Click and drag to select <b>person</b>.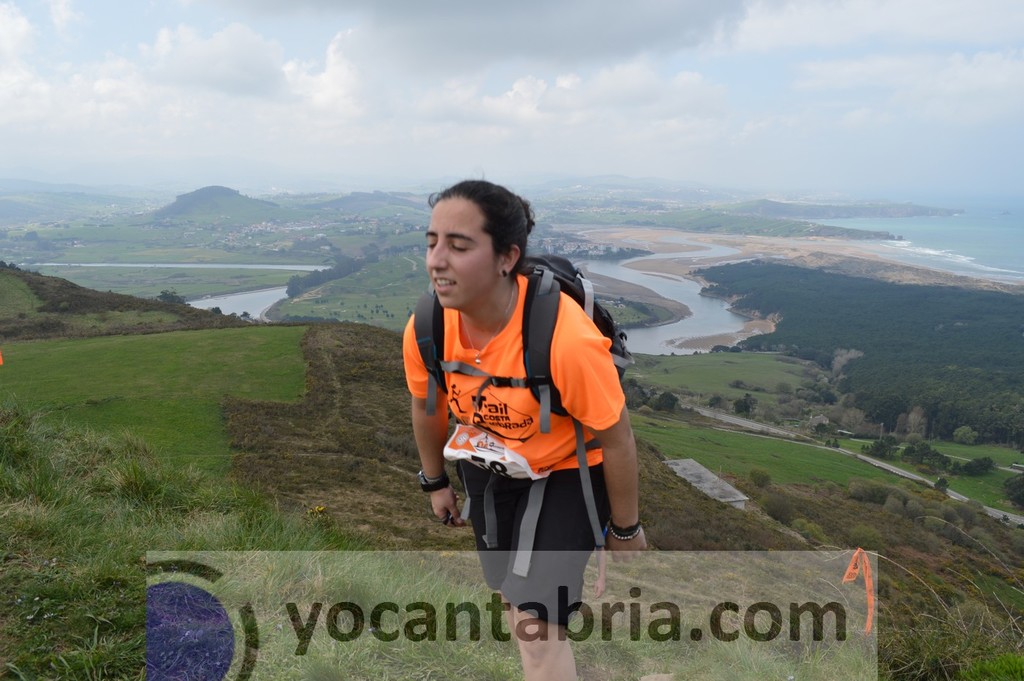
Selection: (left=402, top=176, right=637, bottom=639).
